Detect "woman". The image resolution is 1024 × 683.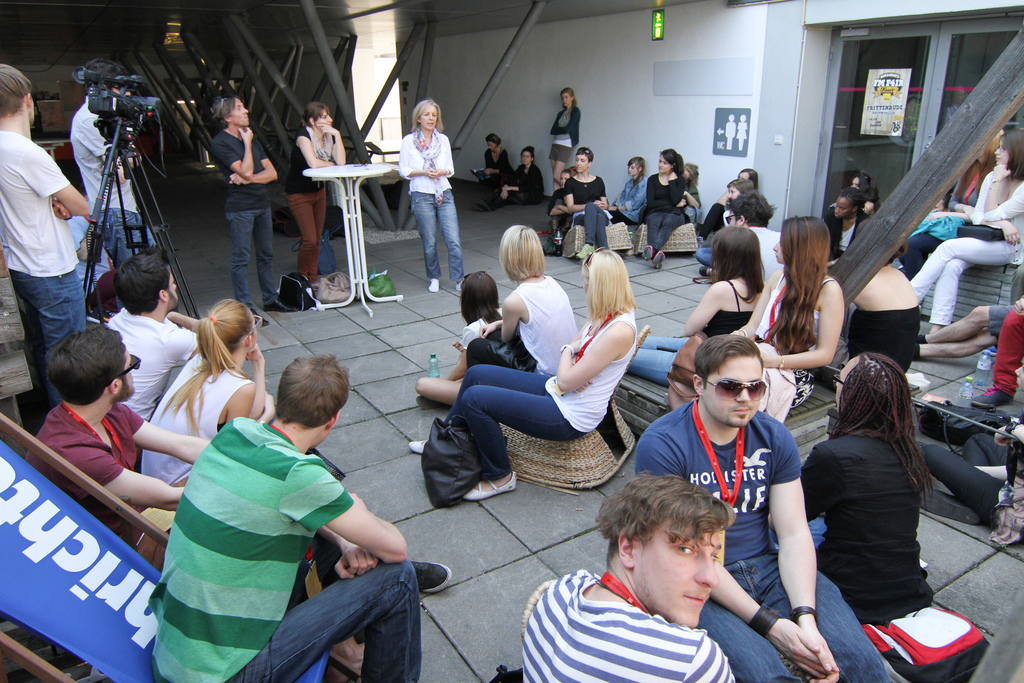
<region>415, 220, 578, 407</region>.
